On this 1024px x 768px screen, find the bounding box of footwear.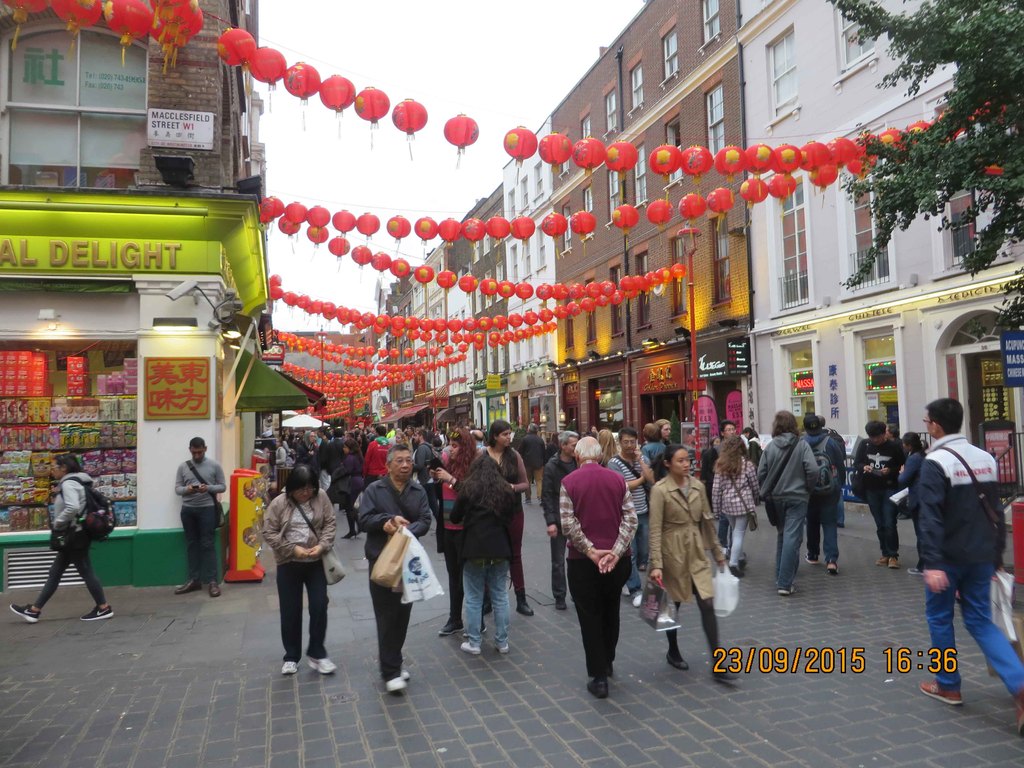
Bounding box: crop(587, 680, 607, 697).
